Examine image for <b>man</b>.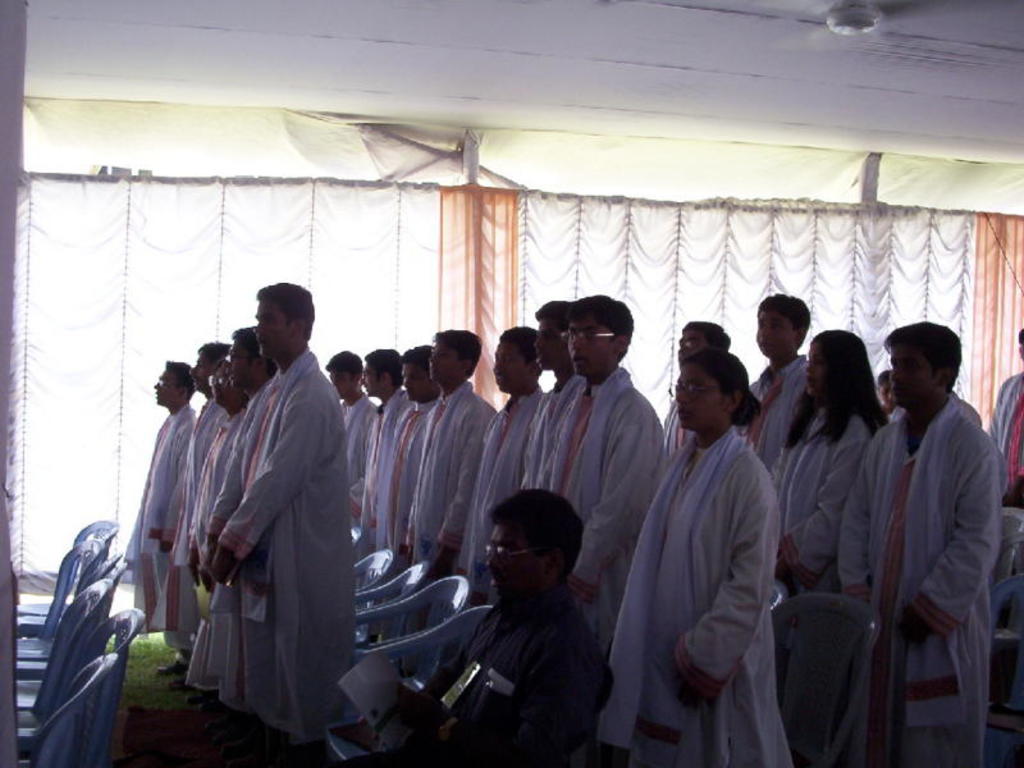
Examination result: x1=404 y1=326 x2=502 y2=599.
